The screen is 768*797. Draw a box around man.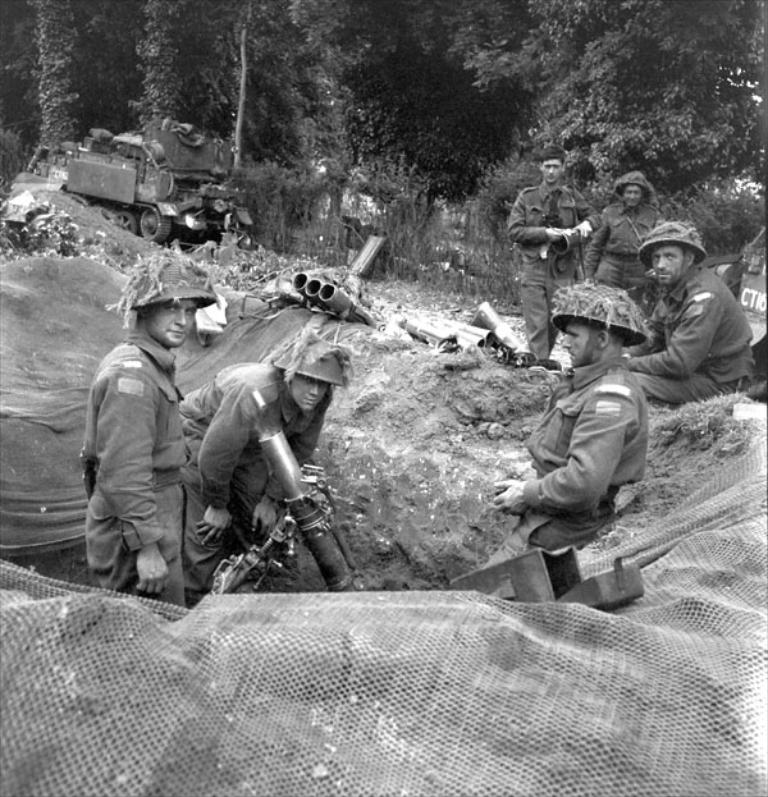
(x1=484, y1=279, x2=663, y2=568).
